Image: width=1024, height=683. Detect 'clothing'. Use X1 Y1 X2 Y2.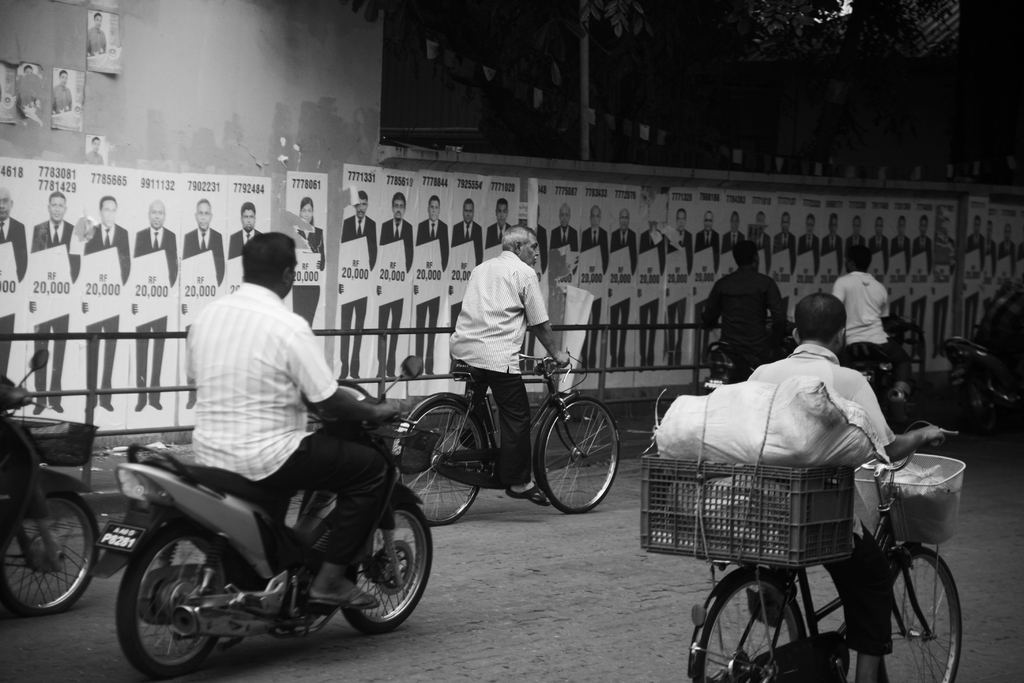
998 243 1014 300.
